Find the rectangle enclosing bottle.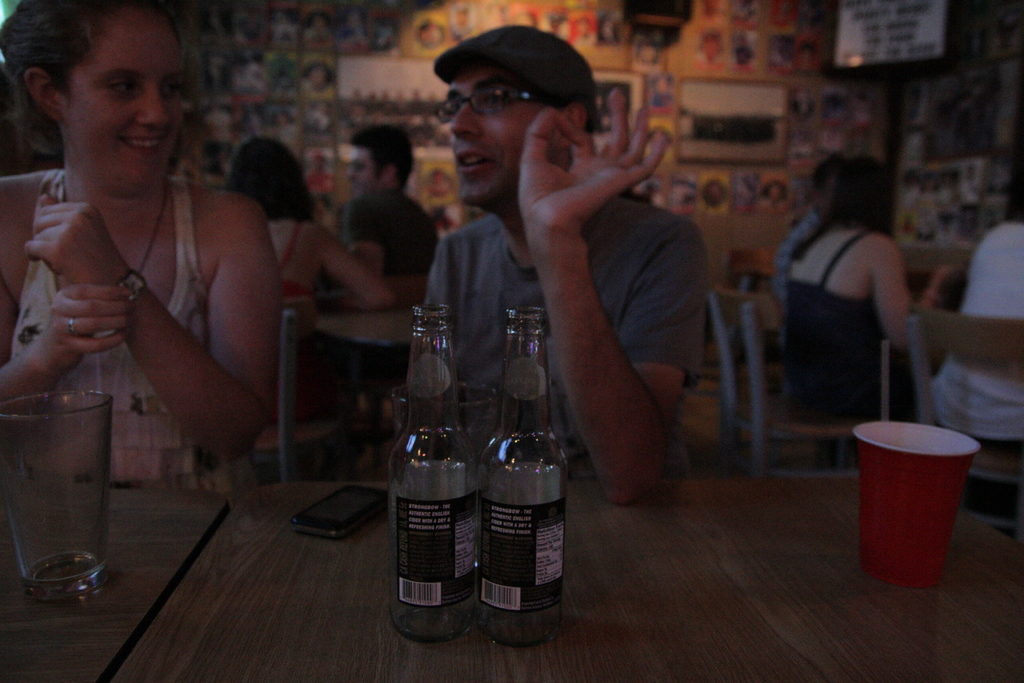
bbox=[479, 303, 564, 647].
